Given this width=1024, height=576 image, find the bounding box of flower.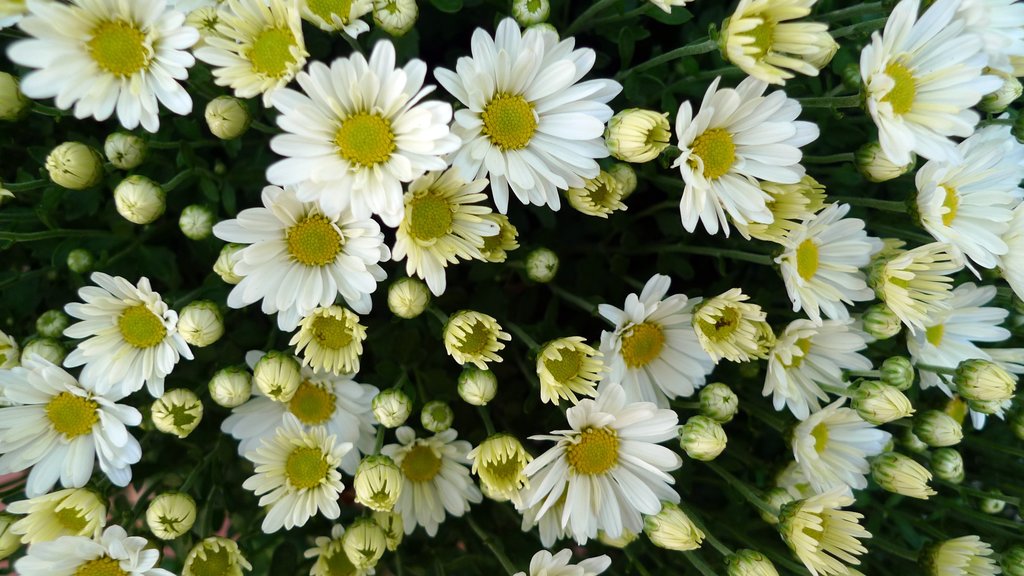
198 0 312 108.
